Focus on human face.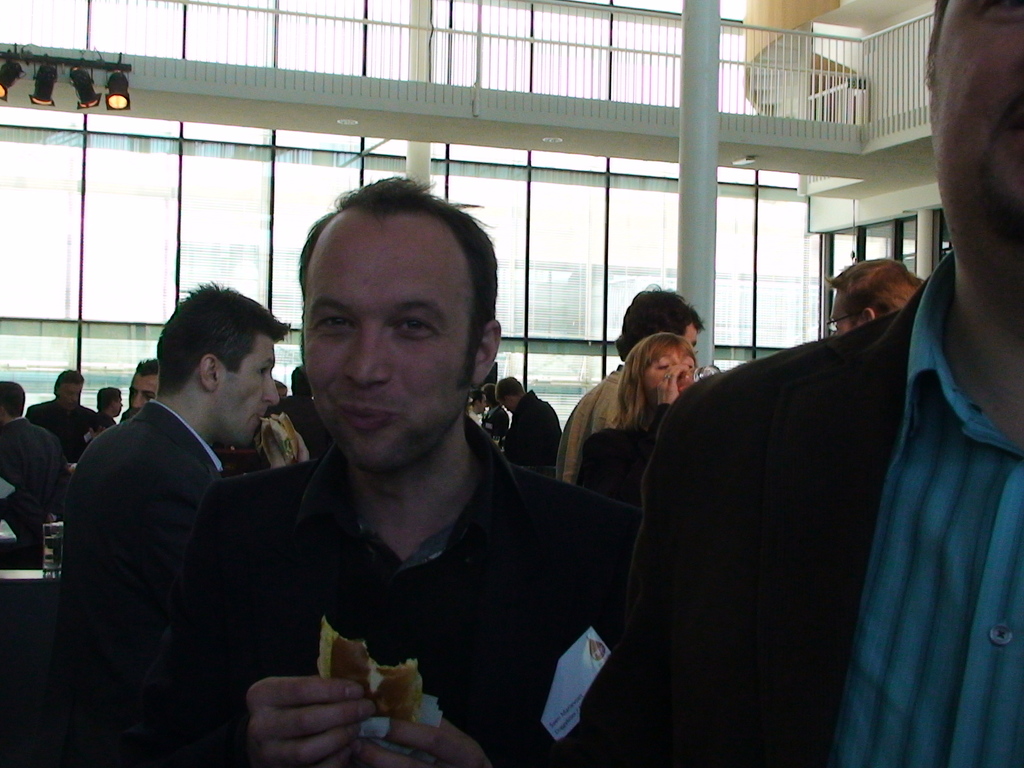
Focused at (832, 294, 860, 333).
